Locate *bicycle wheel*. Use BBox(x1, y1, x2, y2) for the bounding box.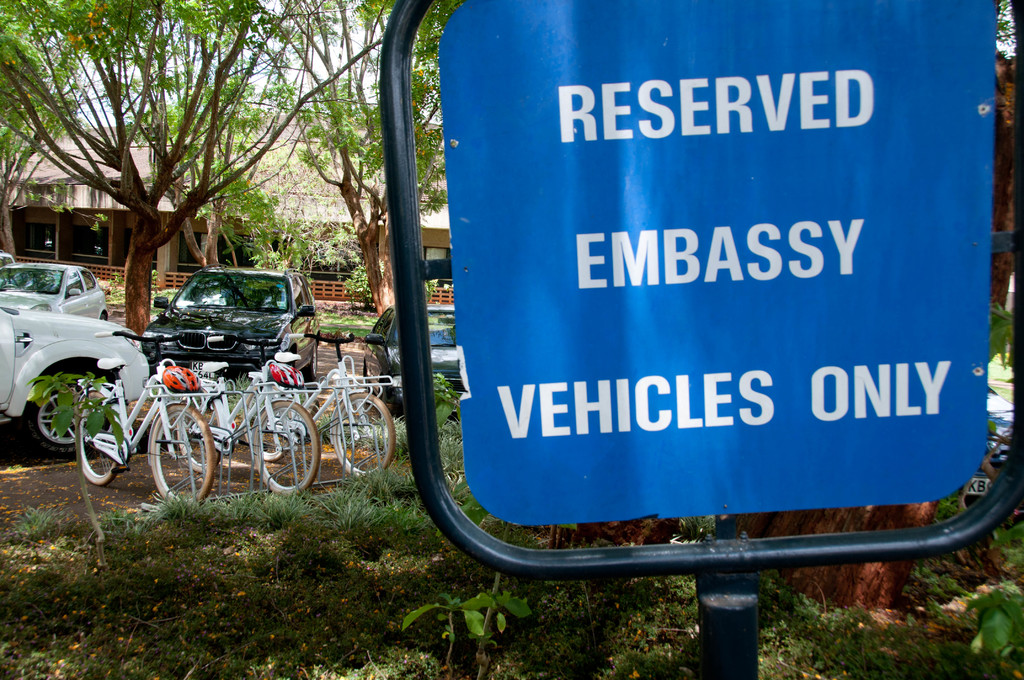
BBox(148, 400, 219, 510).
